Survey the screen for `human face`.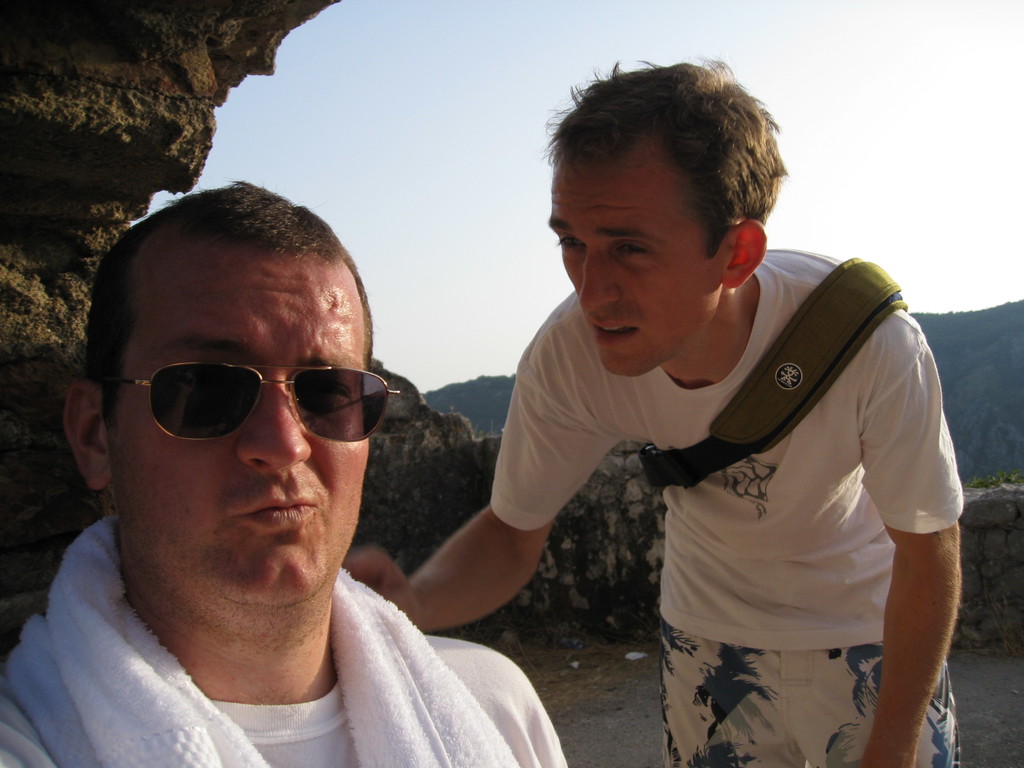
Survey found: <region>108, 232, 367, 610</region>.
